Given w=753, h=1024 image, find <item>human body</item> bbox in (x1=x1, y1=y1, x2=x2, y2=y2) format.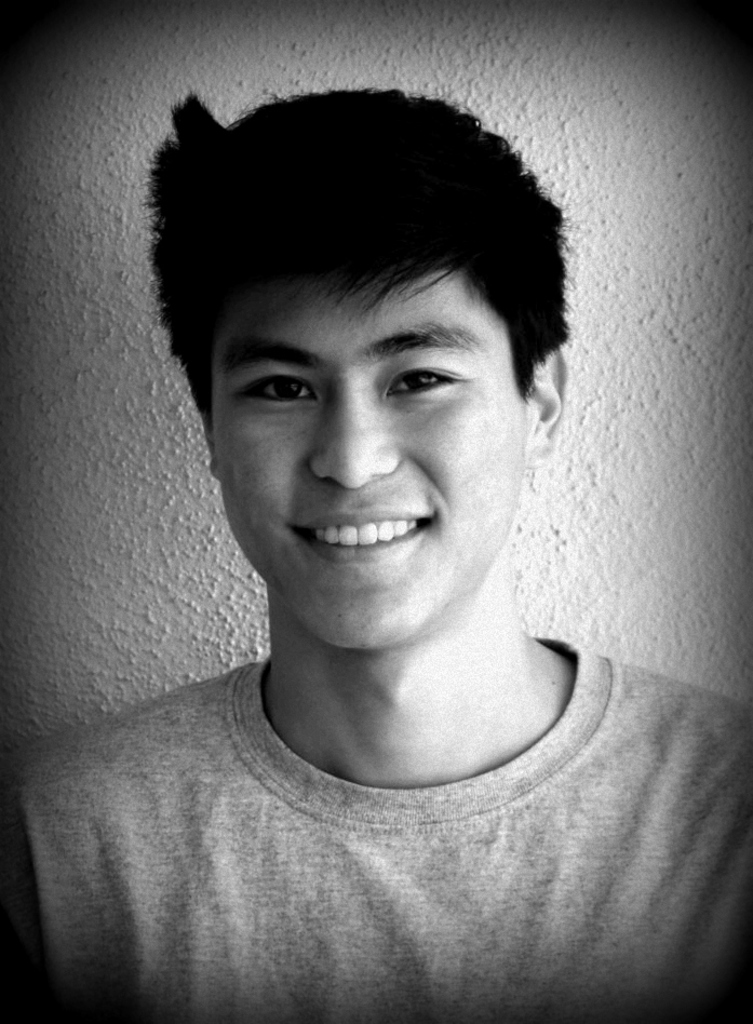
(x1=16, y1=120, x2=730, y2=989).
